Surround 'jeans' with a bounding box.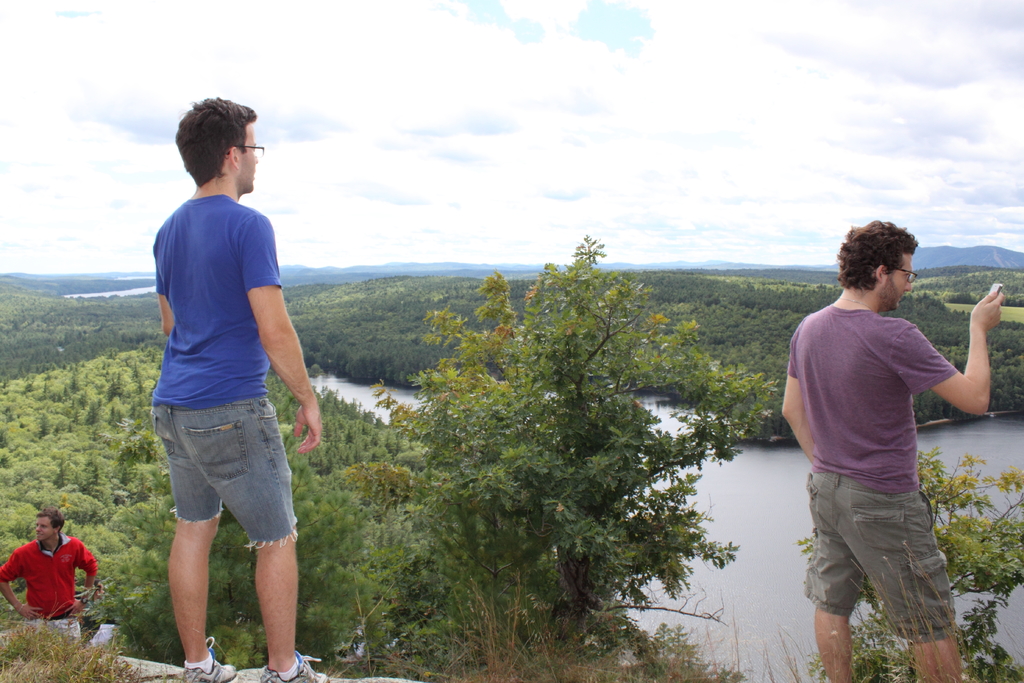
{"left": 794, "top": 468, "right": 961, "bottom": 632}.
